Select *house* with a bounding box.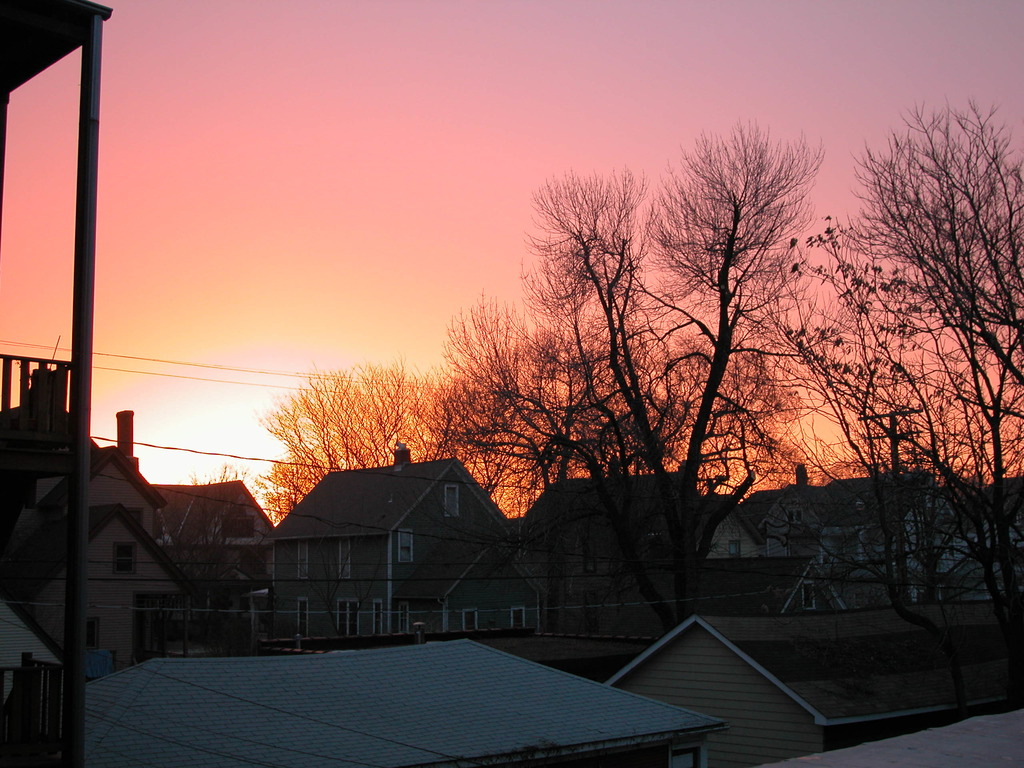
953,461,1023,606.
